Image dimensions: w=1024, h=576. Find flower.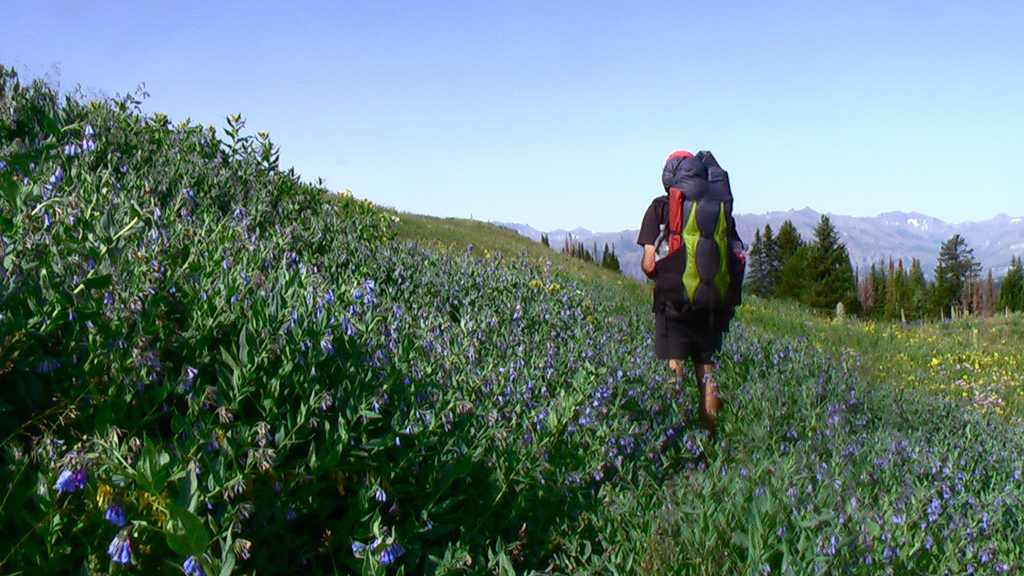
locate(426, 515, 436, 532).
